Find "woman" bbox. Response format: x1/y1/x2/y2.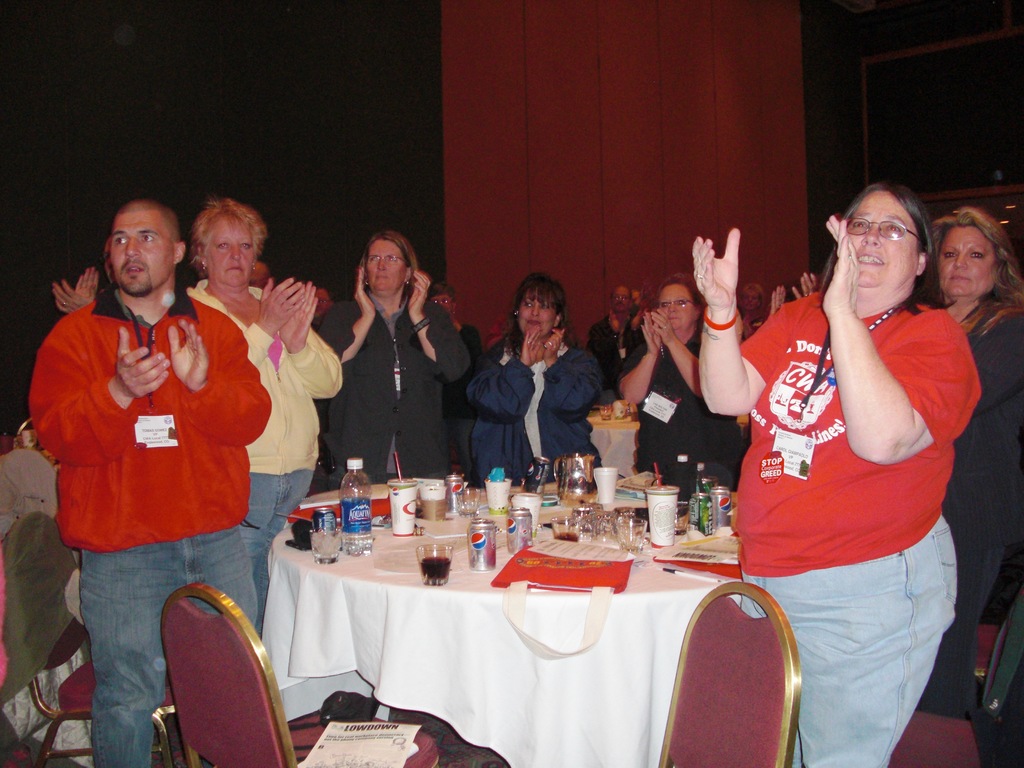
188/194/342/636.
